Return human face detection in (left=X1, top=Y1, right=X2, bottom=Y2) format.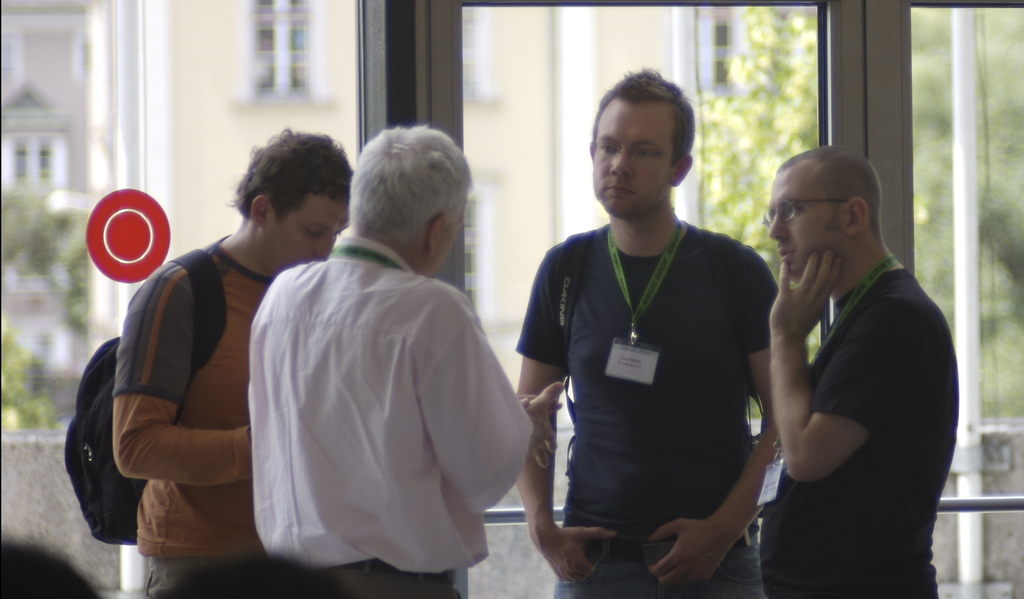
(left=260, top=189, right=347, bottom=268).
